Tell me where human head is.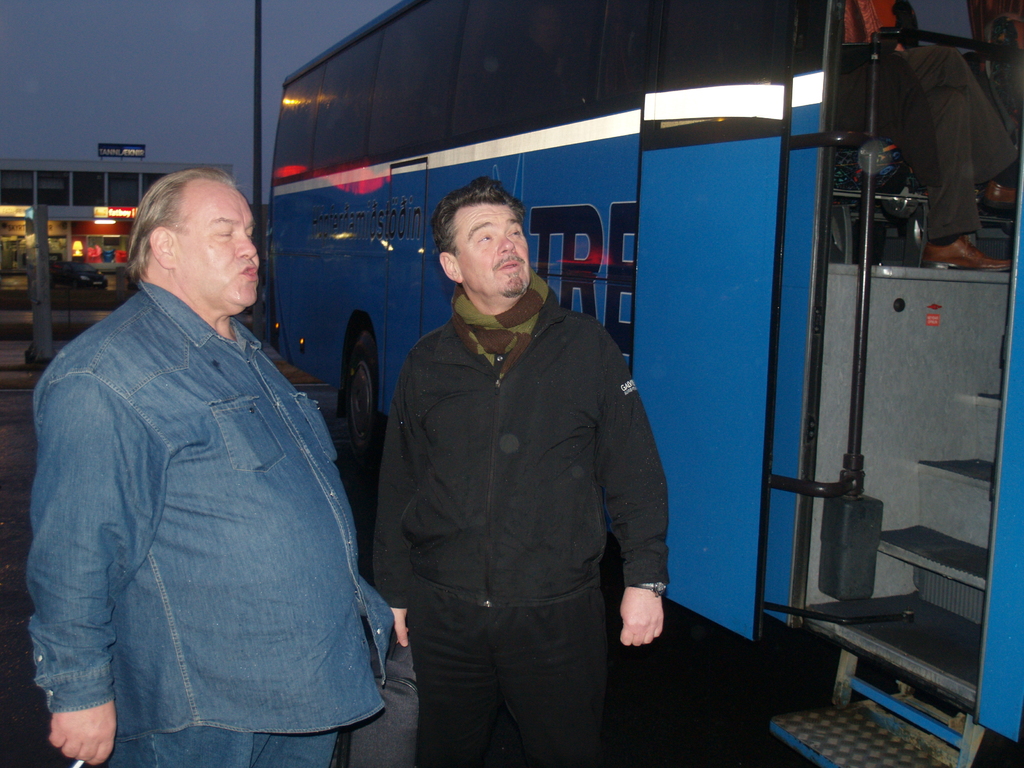
human head is at (x1=132, y1=169, x2=260, y2=316).
